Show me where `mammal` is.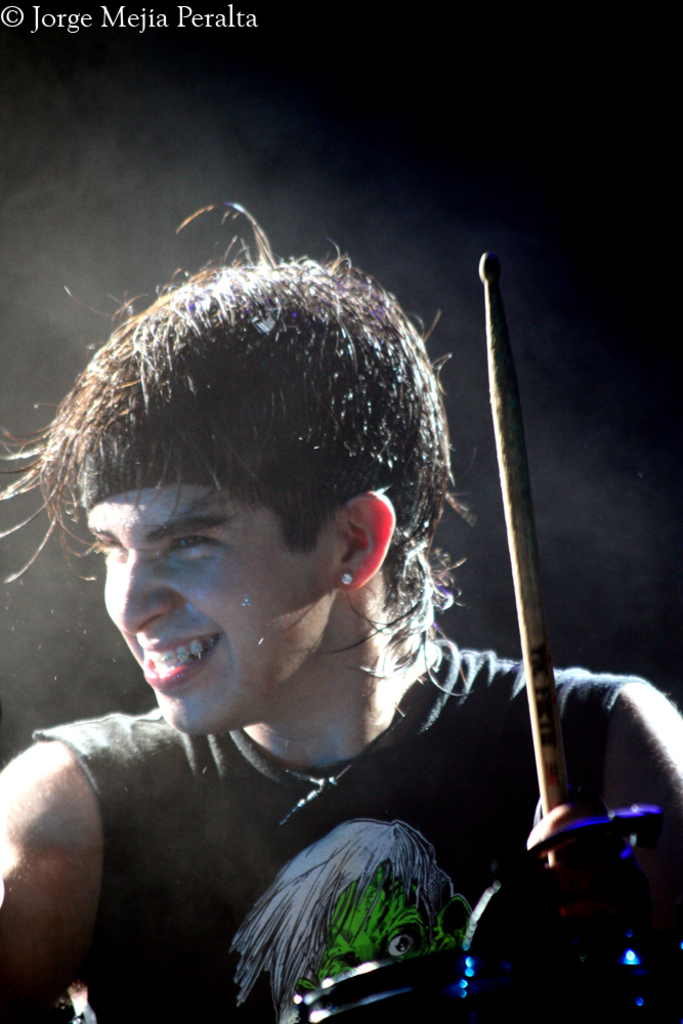
`mammal` is at (17,216,540,1023).
